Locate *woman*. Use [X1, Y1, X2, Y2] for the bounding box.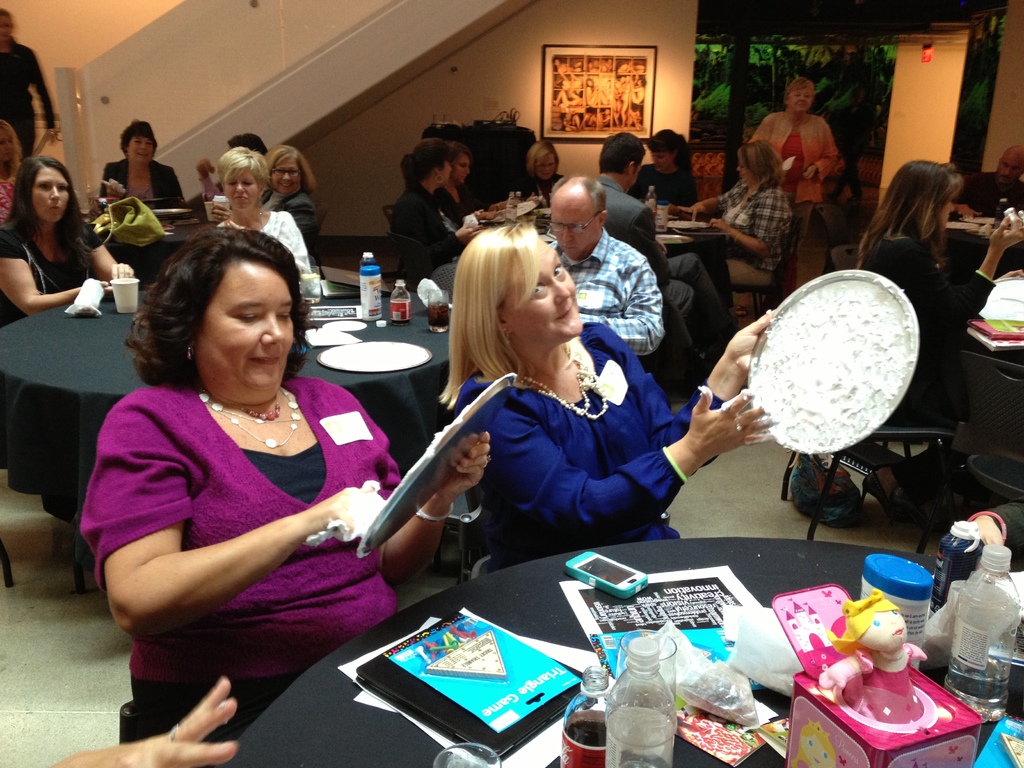
[435, 216, 792, 568].
